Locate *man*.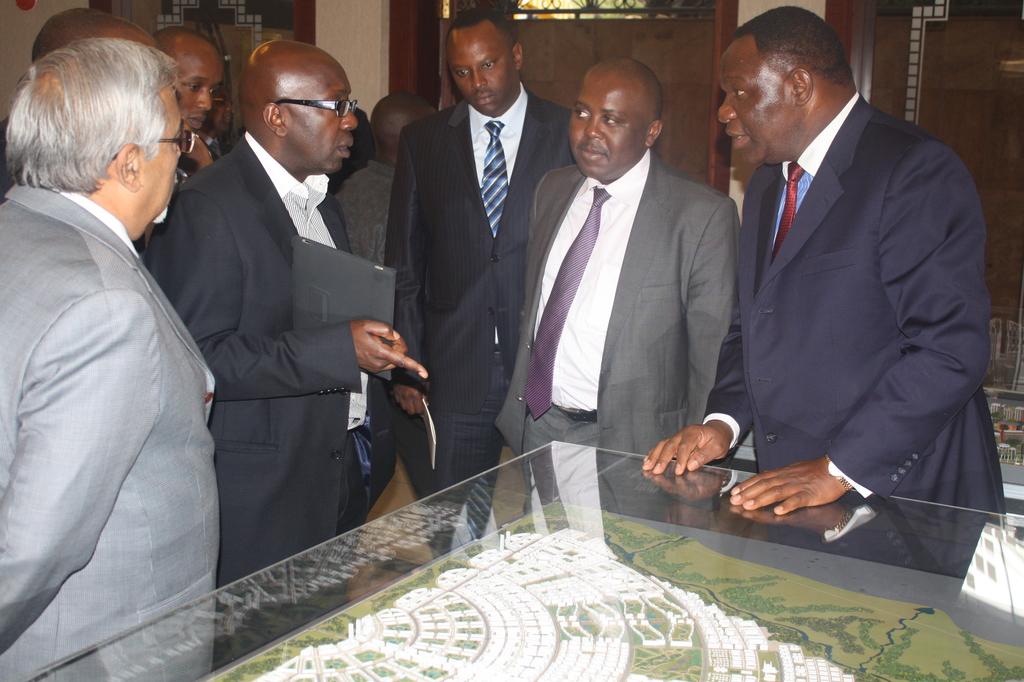
Bounding box: (685,0,1007,569).
